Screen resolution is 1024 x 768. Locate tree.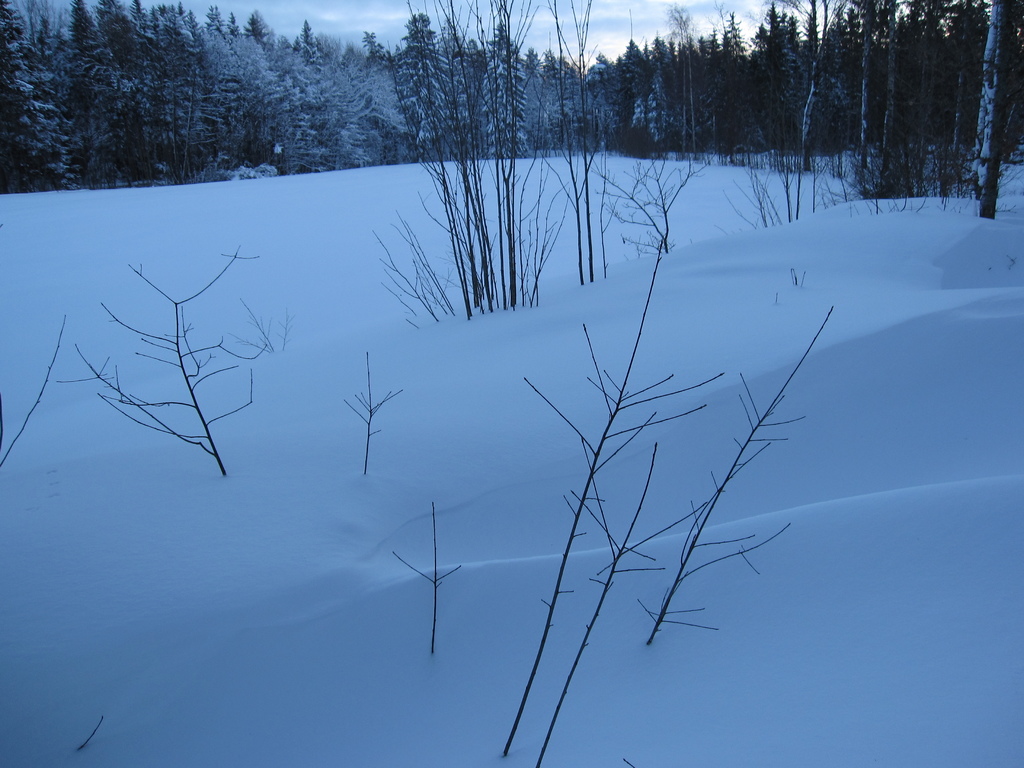
620, 38, 652, 150.
